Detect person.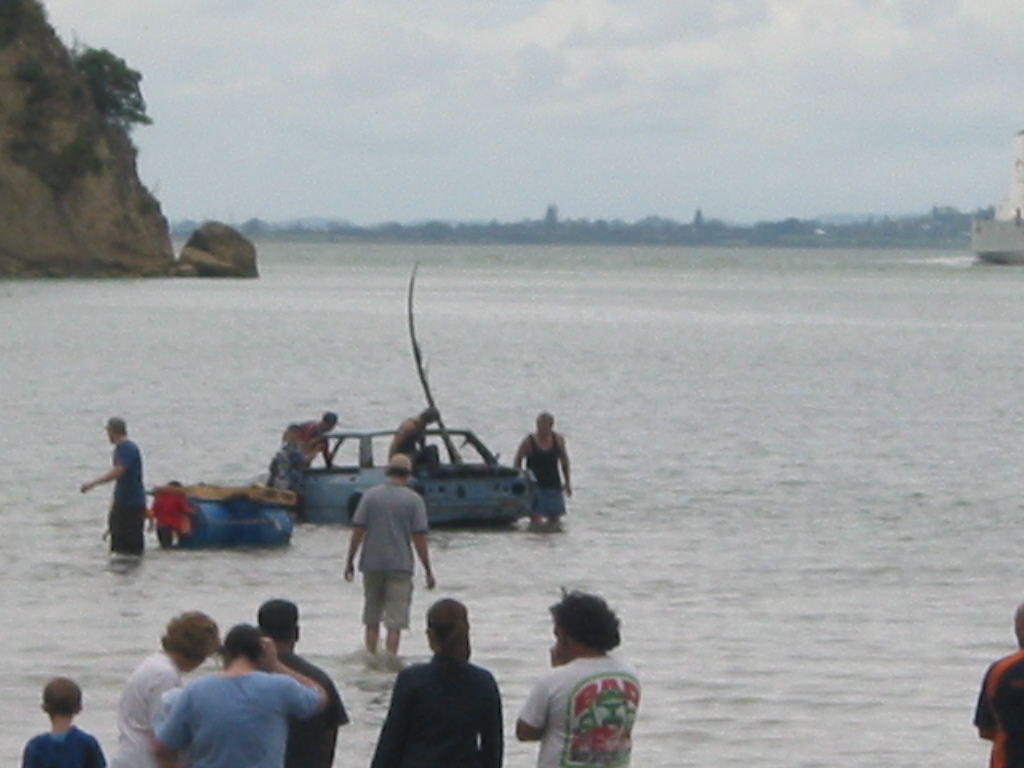
Detected at bbox(19, 683, 104, 767).
